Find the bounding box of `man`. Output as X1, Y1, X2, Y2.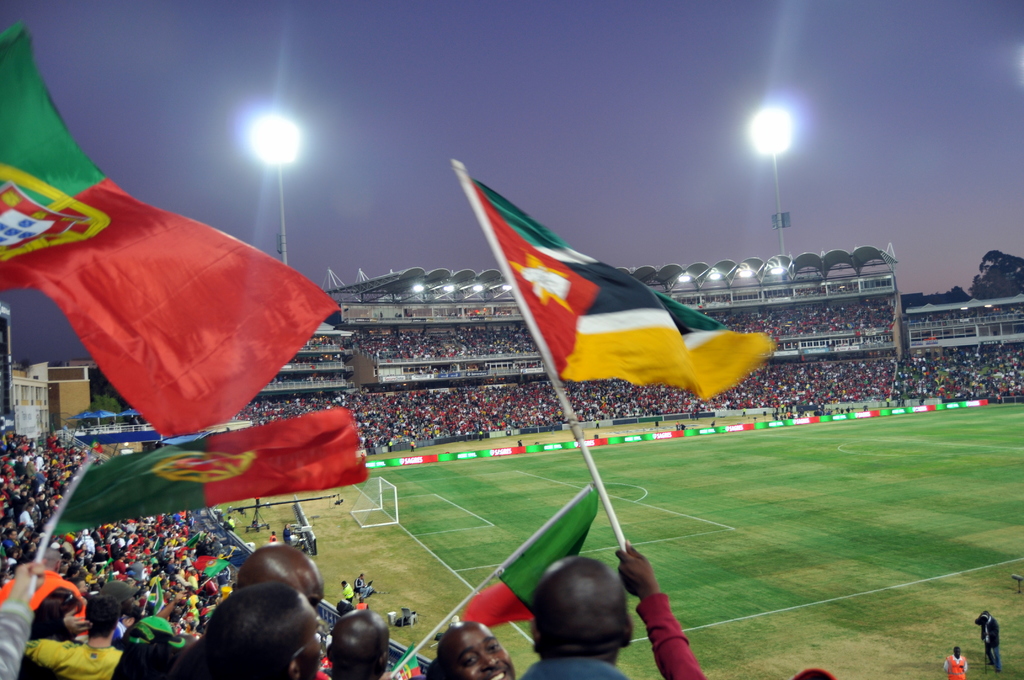
436, 619, 515, 679.
